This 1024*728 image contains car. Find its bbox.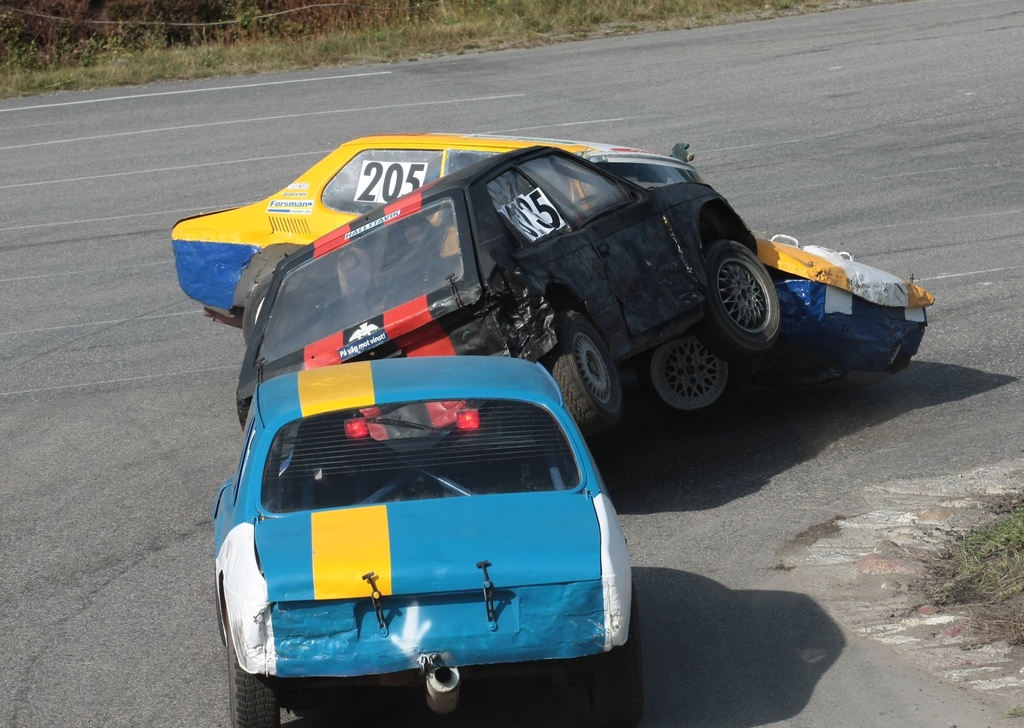
detection(213, 353, 637, 727).
